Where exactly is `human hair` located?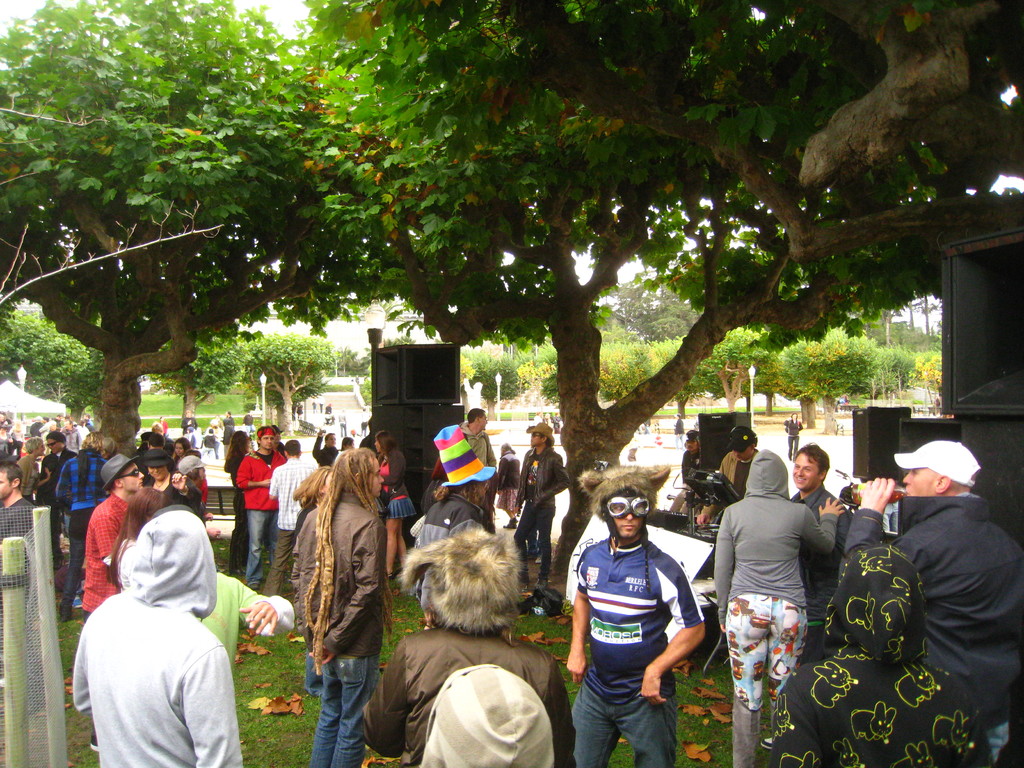
Its bounding box is l=499, t=441, r=515, b=452.
